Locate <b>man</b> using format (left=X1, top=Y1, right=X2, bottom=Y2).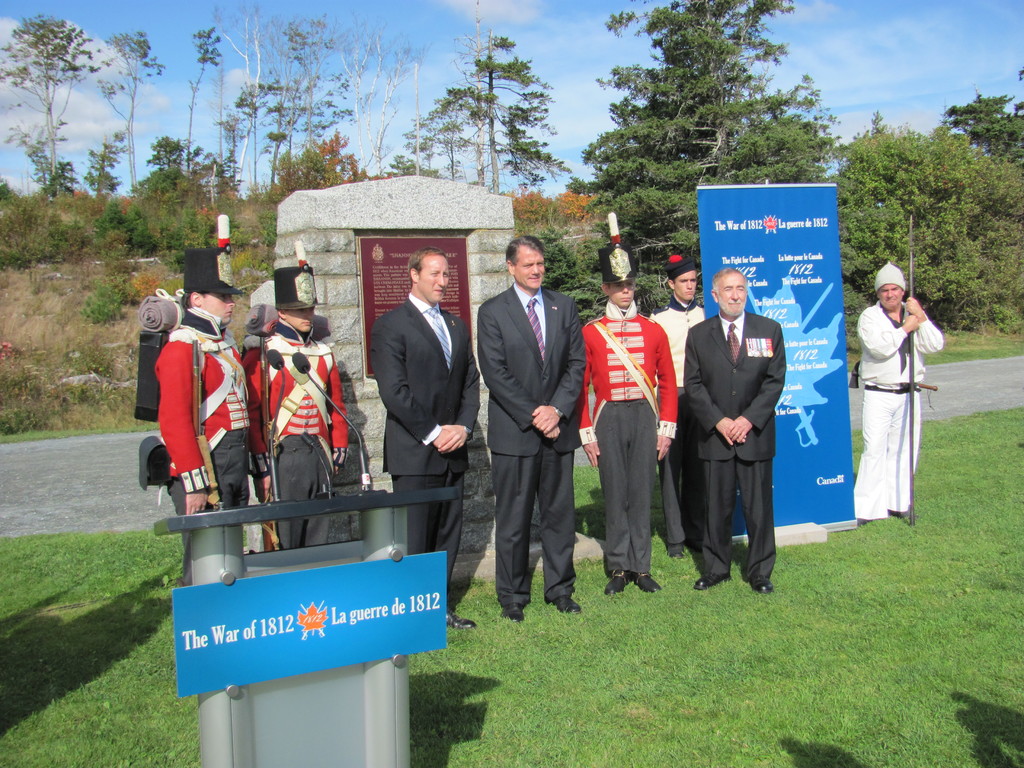
(left=257, top=268, right=351, bottom=559).
